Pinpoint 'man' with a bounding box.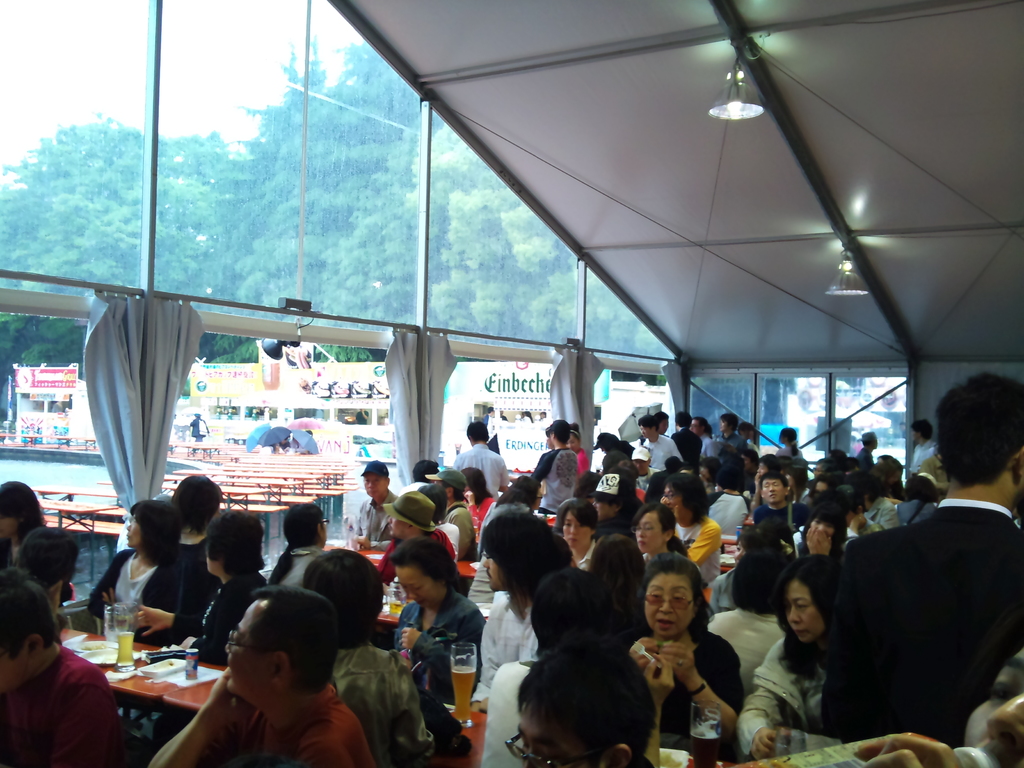
{"left": 637, "top": 413, "right": 689, "bottom": 471}.
